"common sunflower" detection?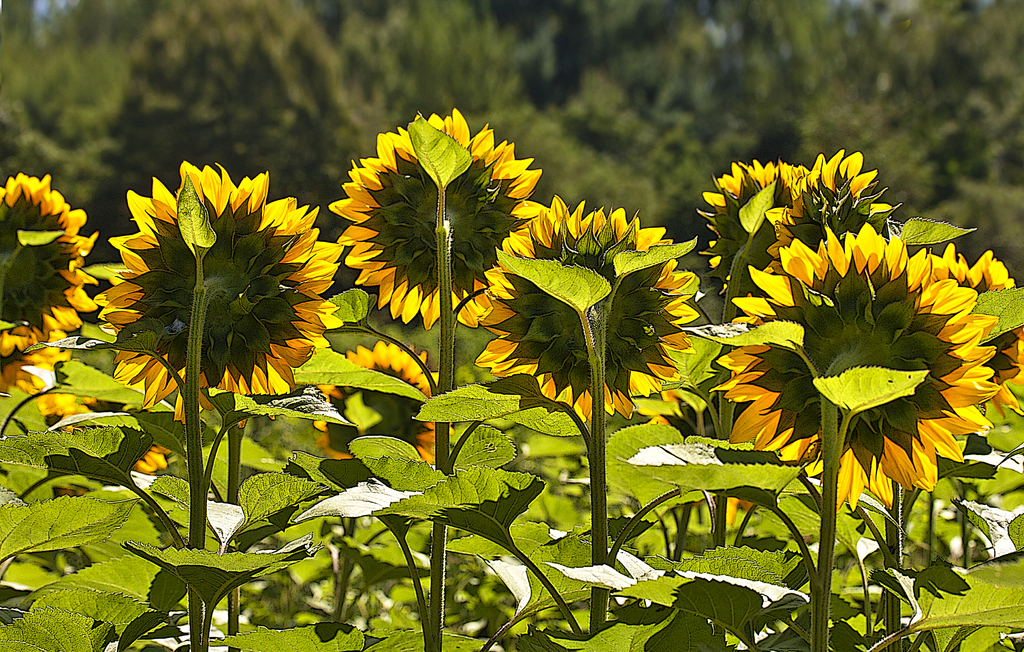
region(477, 208, 704, 423)
